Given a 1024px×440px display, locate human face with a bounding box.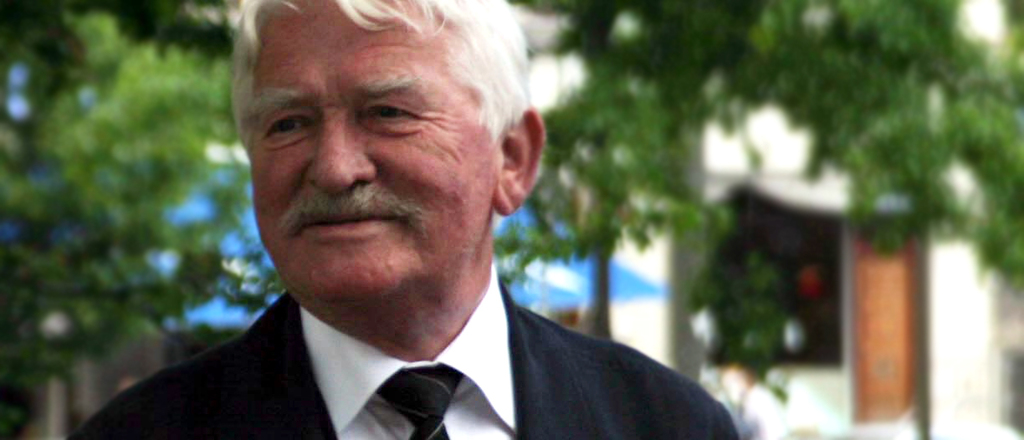
Located: region(234, 10, 524, 320).
